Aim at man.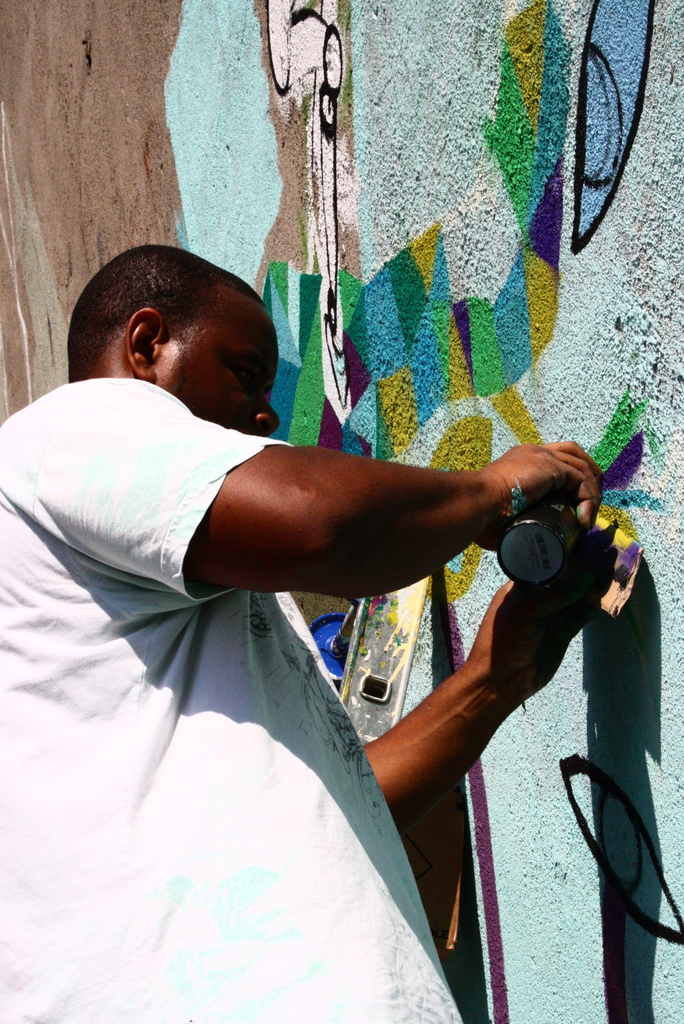
Aimed at (left=17, top=244, right=632, bottom=937).
